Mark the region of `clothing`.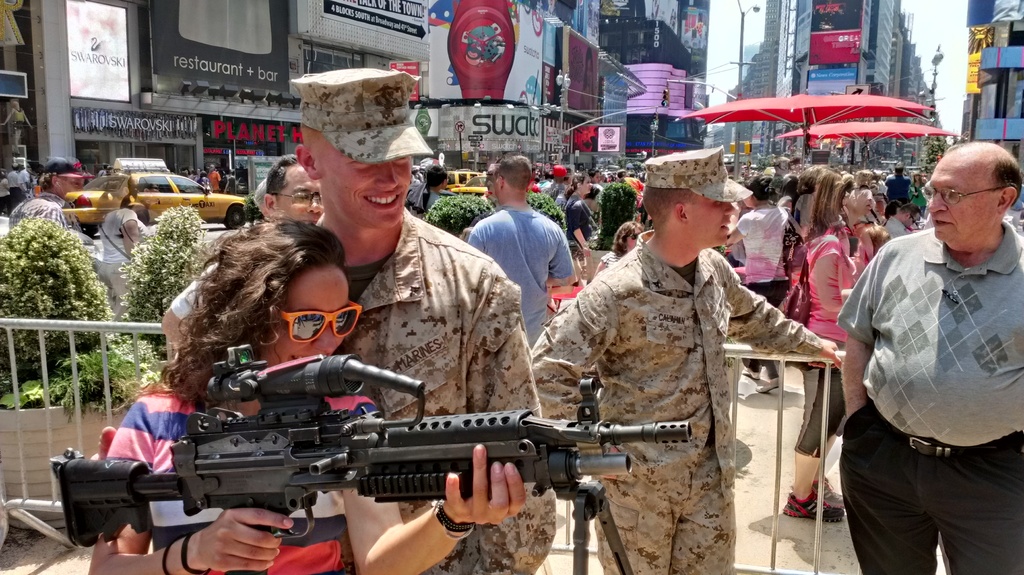
Region: bbox=(911, 181, 925, 207).
